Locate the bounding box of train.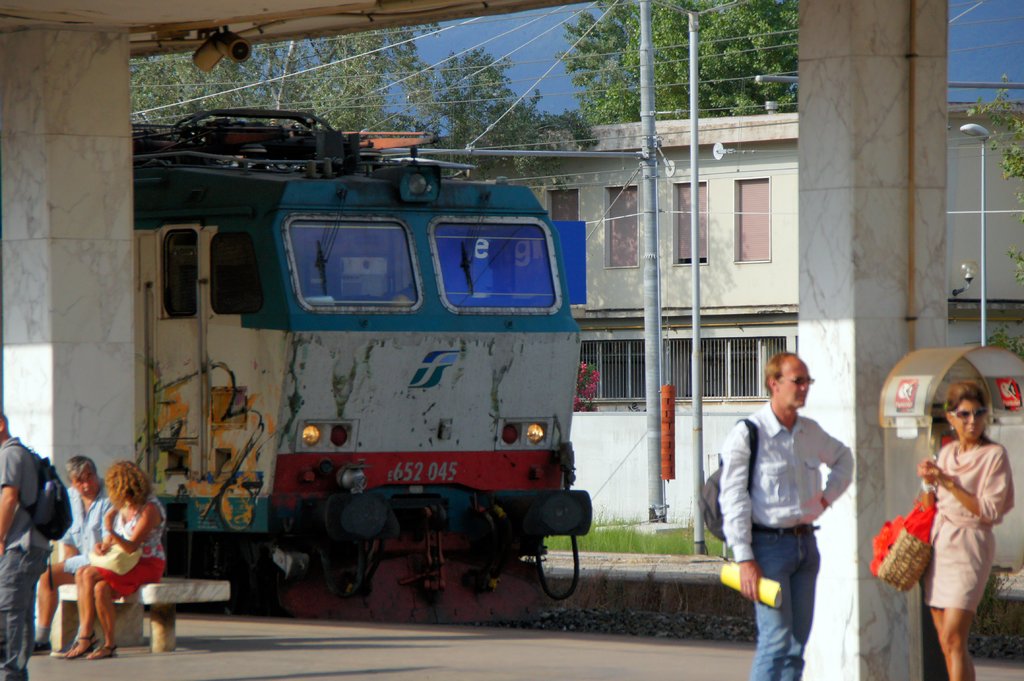
Bounding box: box(132, 109, 593, 623).
